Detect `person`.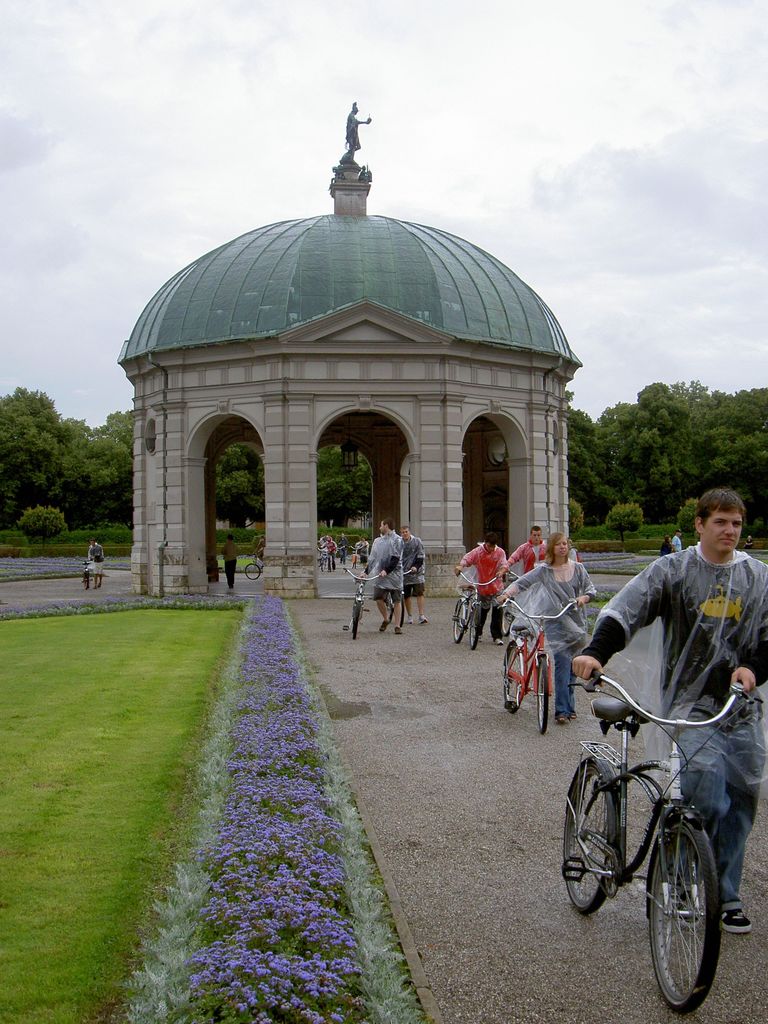
Detected at [left=591, top=486, right=740, bottom=953].
